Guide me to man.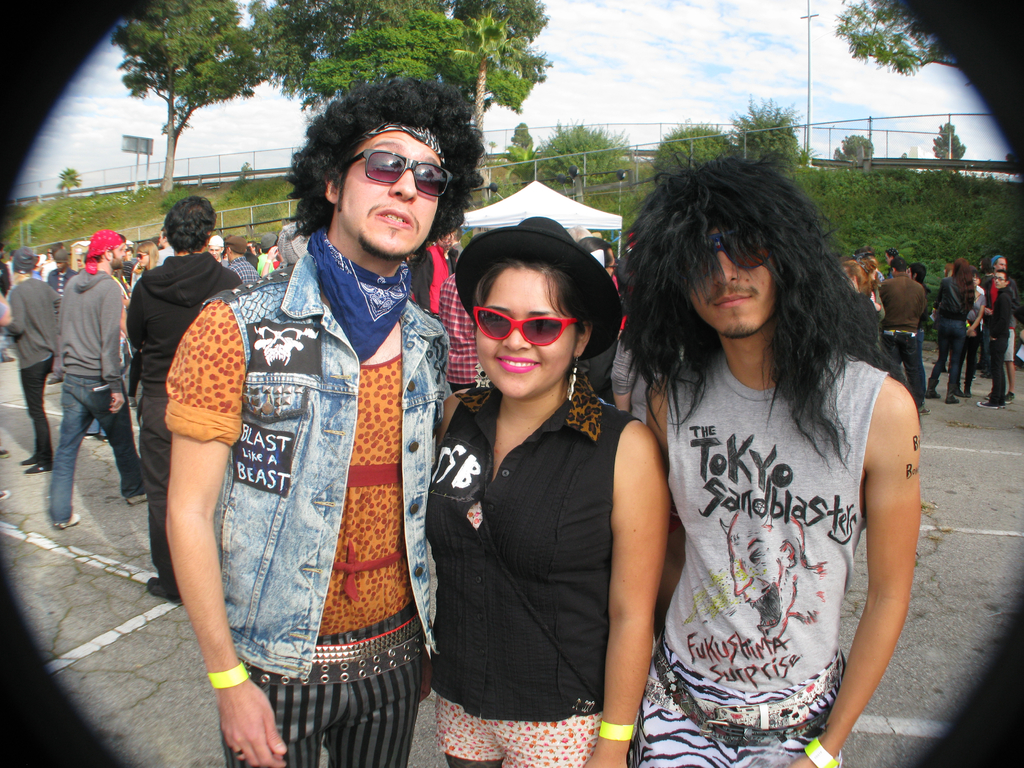
Guidance: (left=392, top=225, right=456, bottom=331).
